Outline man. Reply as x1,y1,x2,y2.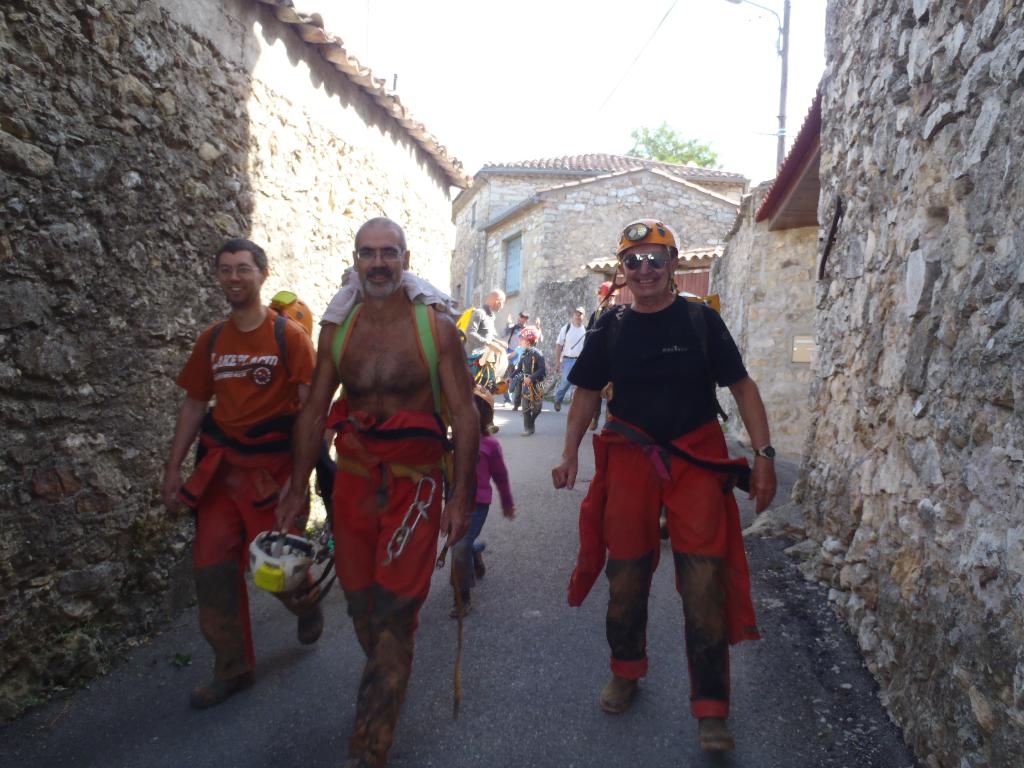
459,286,508,435.
